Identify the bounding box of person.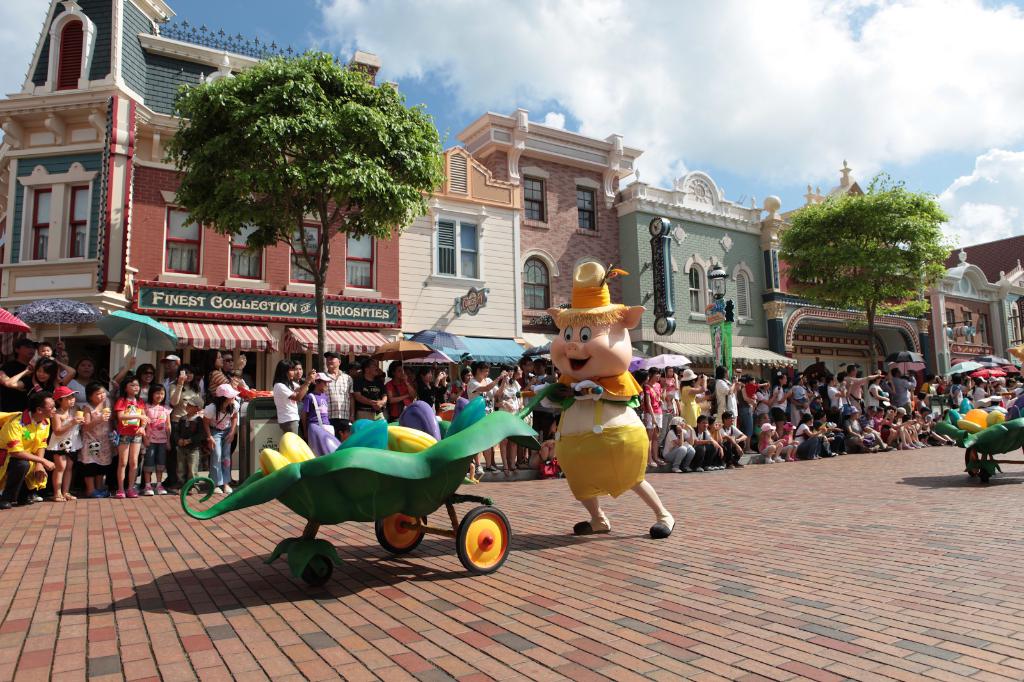
463, 370, 471, 395.
